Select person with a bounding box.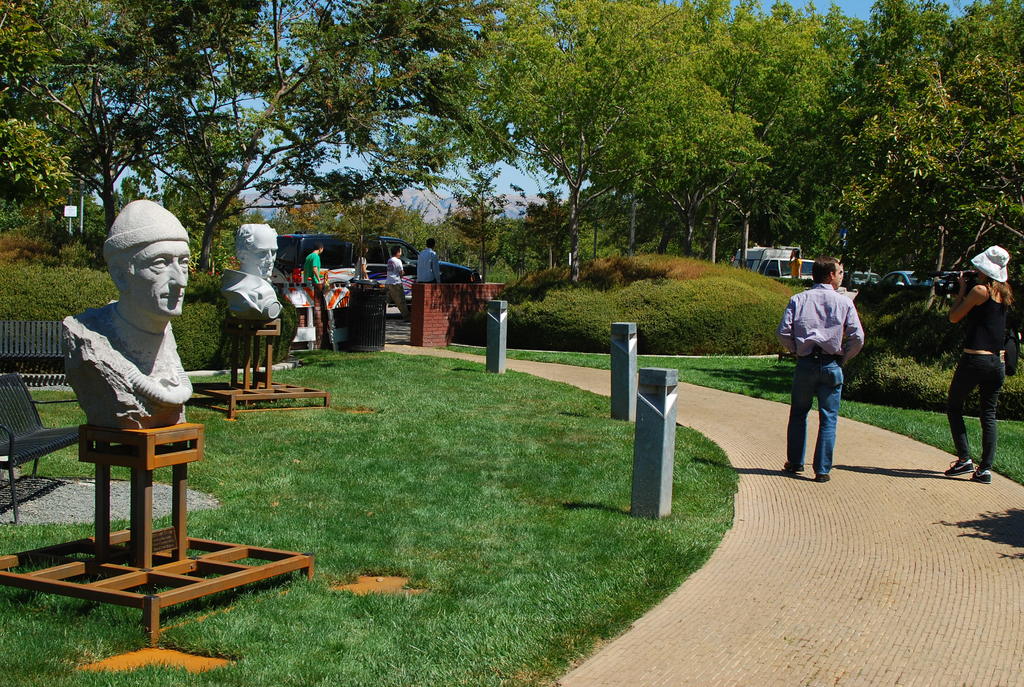
bbox=[356, 245, 369, 282].
